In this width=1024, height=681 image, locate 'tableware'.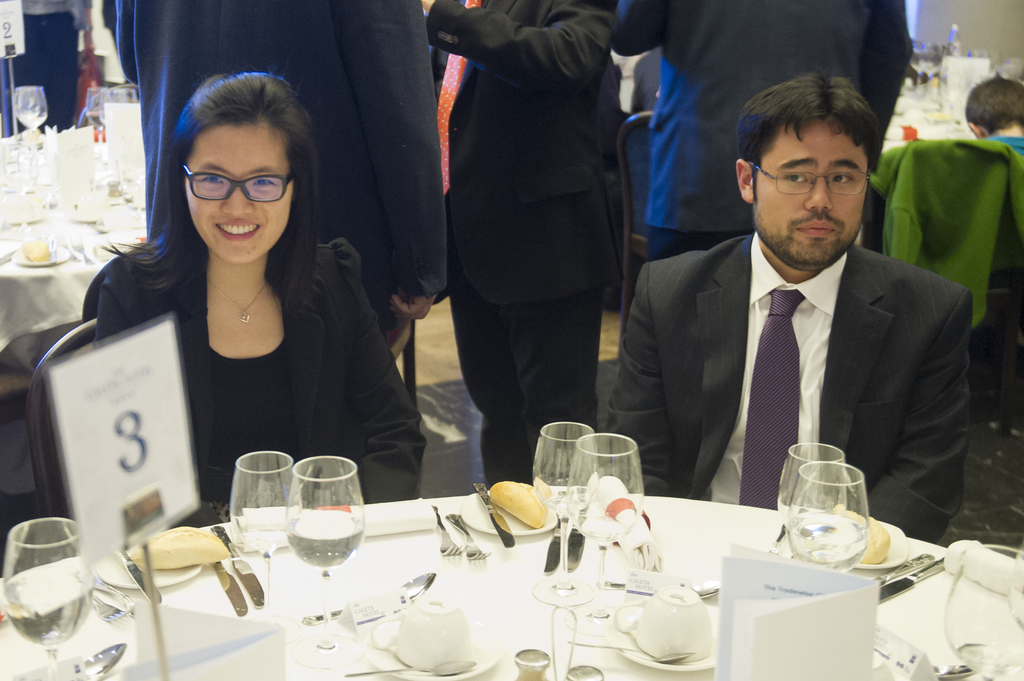
Bounding box: region(774, 437, 845, 534).
